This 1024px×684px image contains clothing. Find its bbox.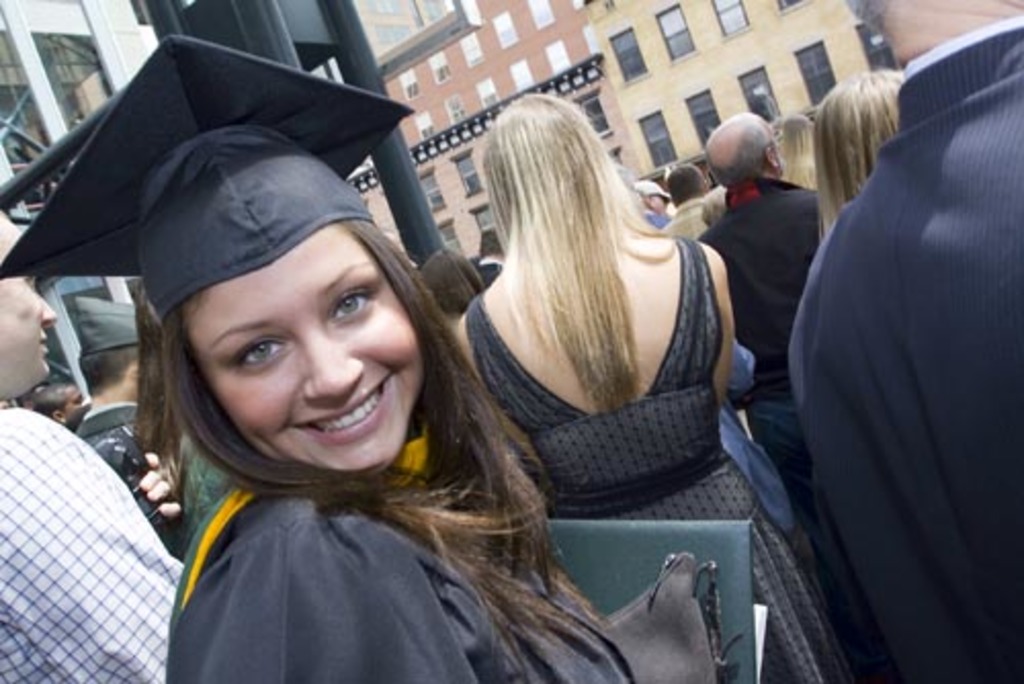
pyautogui.locateOnScreen(778, 29, 1020, 683).
